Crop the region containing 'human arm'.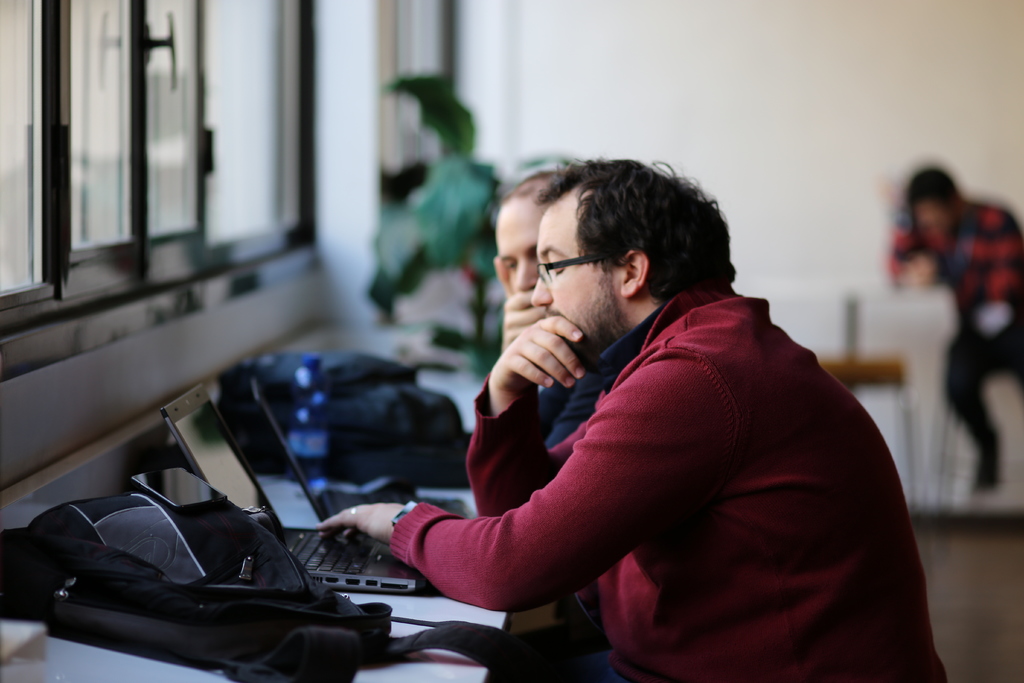
Crop region: 324, 350, 739, 611.
